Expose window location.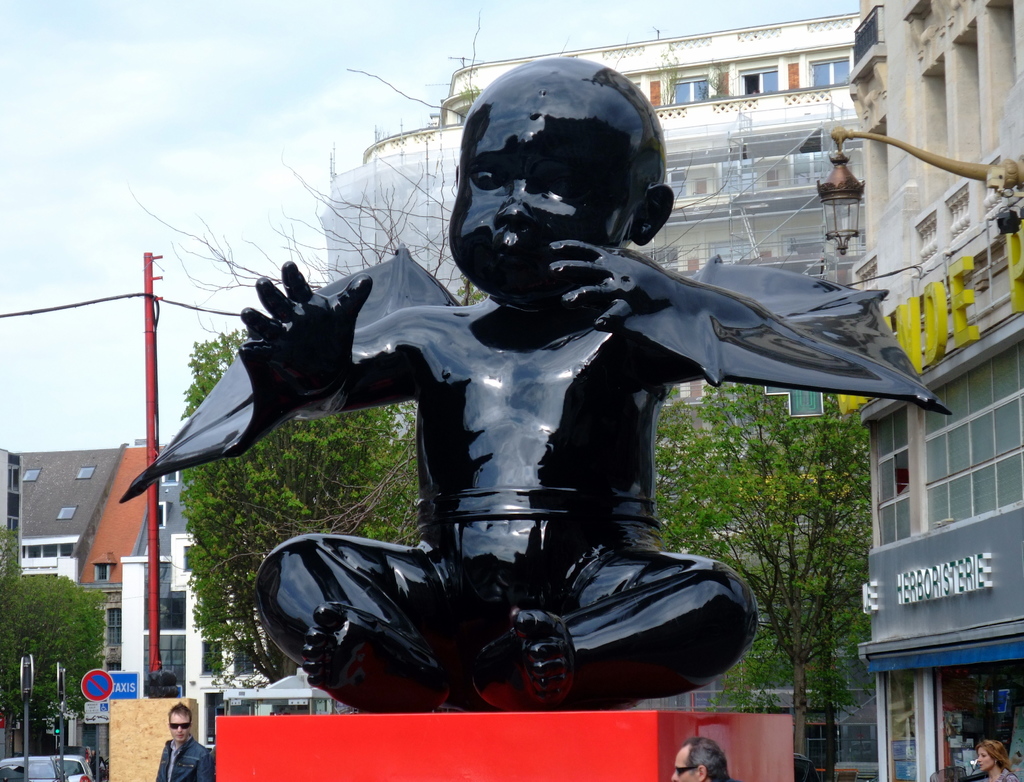
Exposed at [left=23, top=470, right=43, bottom=482].
